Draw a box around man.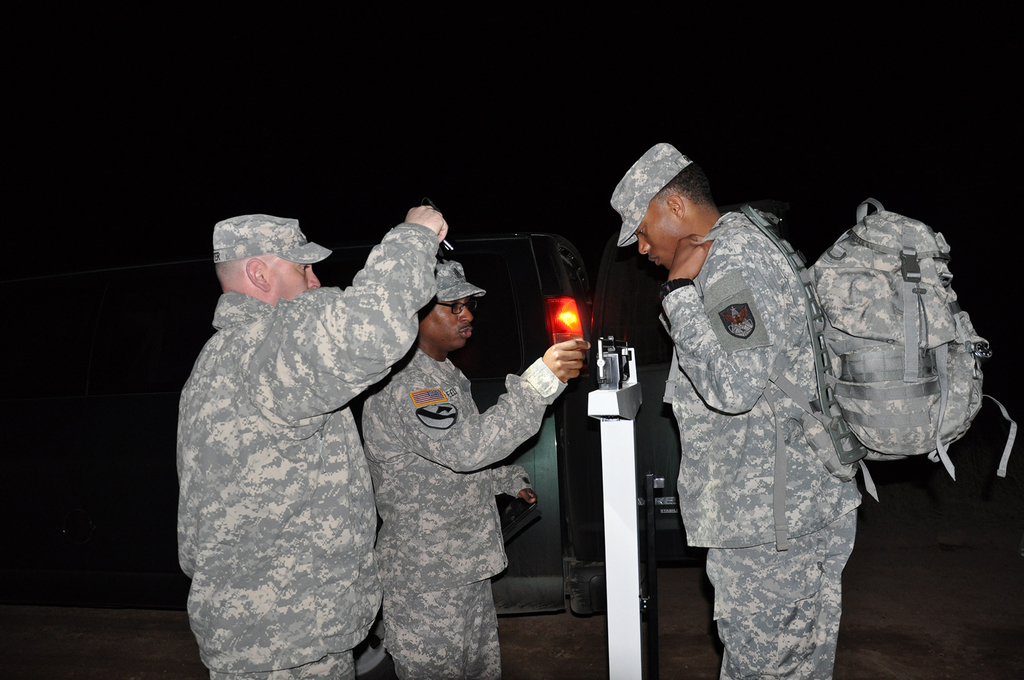
612:137:861:679.
